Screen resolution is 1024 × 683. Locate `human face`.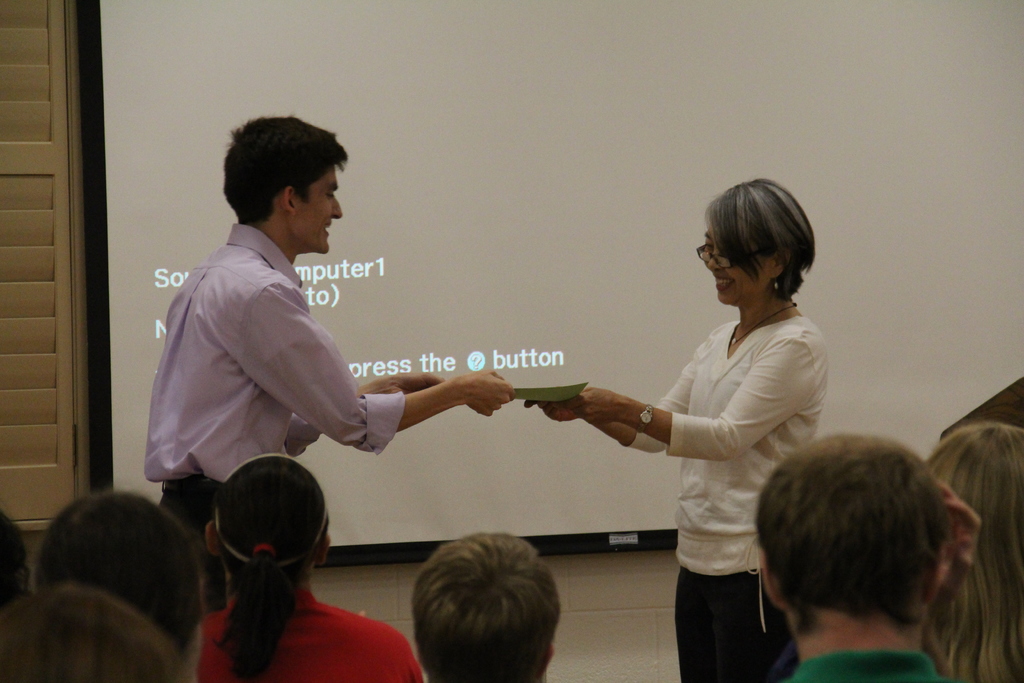
<region>299, 159, 345, 255</region>.
